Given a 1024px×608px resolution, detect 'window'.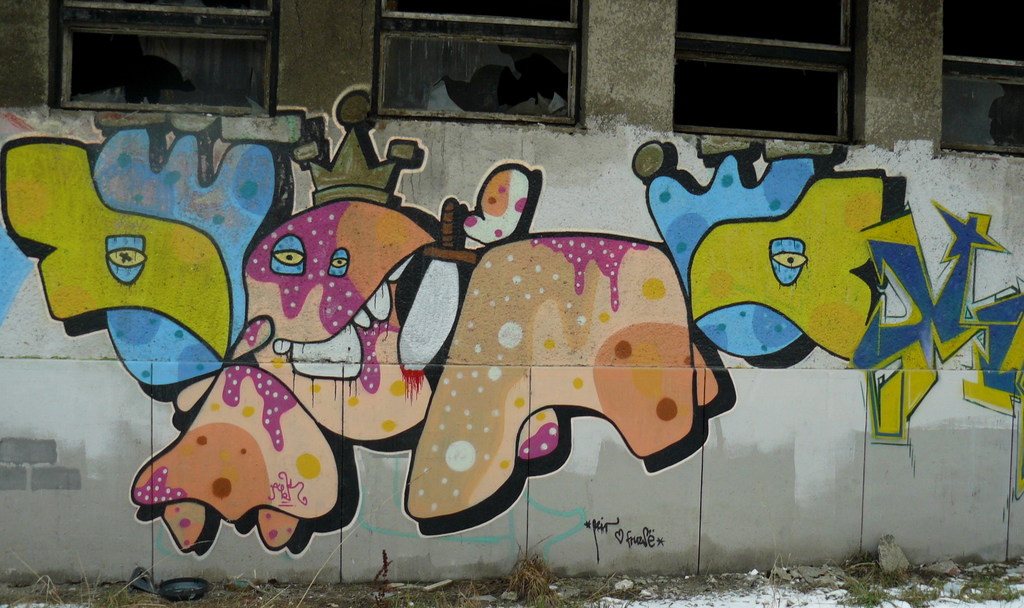
[x1=58, y1=0, x2=278, y2=109].
